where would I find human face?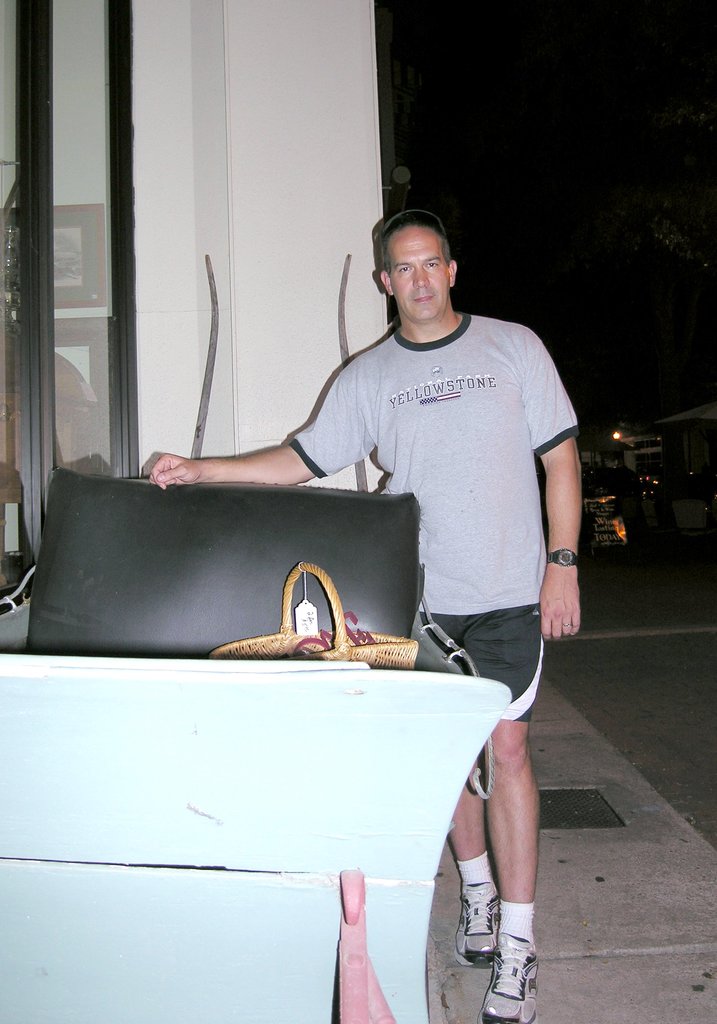
At bbox=(390, 230, 449, 316).
